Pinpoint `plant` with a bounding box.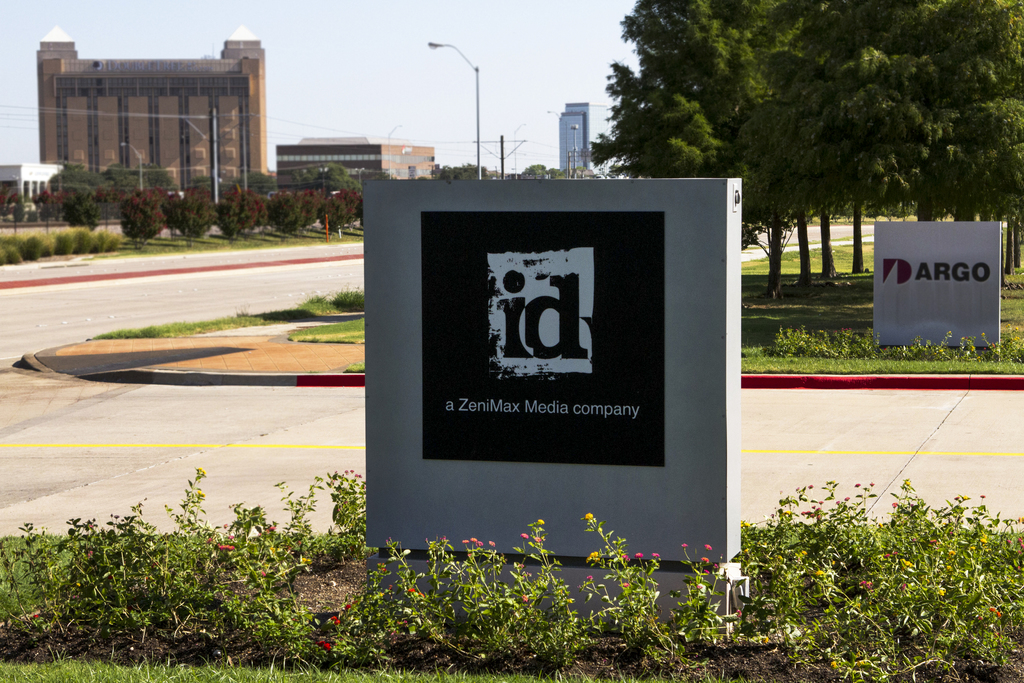
<region>283, 308, 370, 336</region>.
